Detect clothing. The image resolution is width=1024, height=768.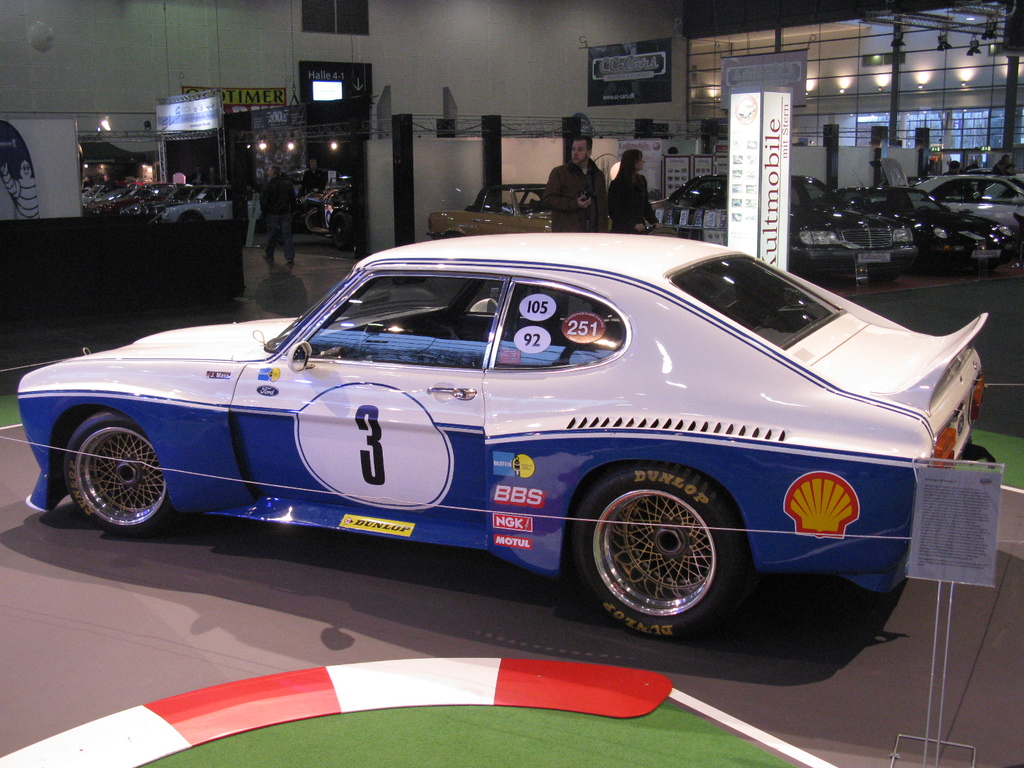
<region>300, 168, 324, 194</region>.
